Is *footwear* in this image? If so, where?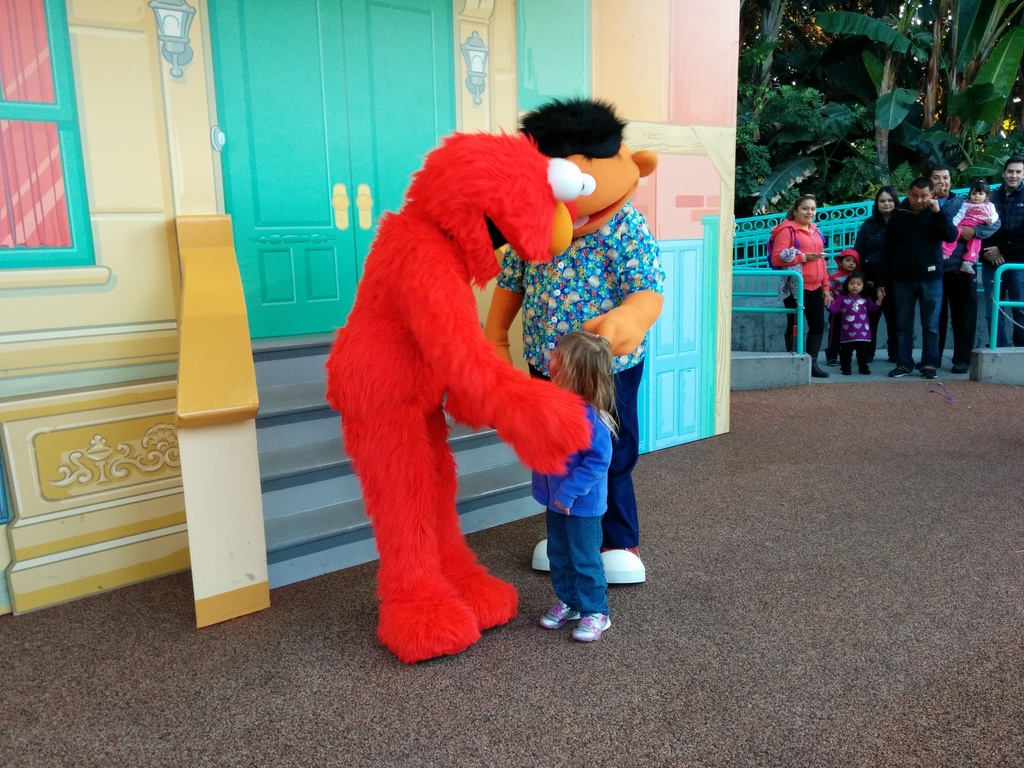
Yes, at 920/364/941/384.
